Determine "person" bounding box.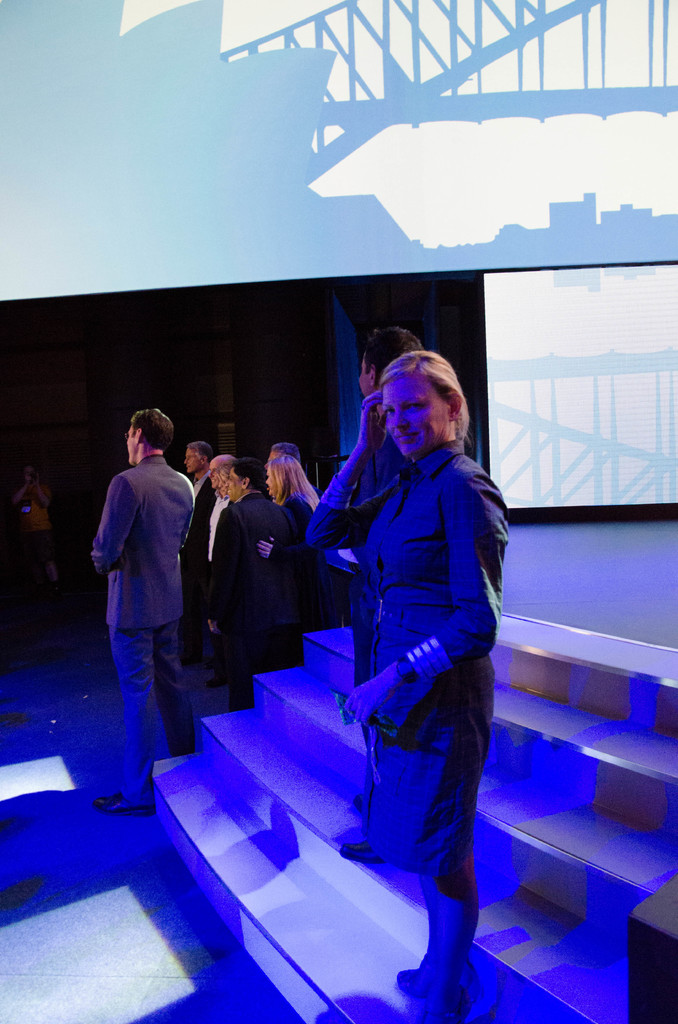
Determined: (x1=85, y1=401, x2=198, y2=819).
